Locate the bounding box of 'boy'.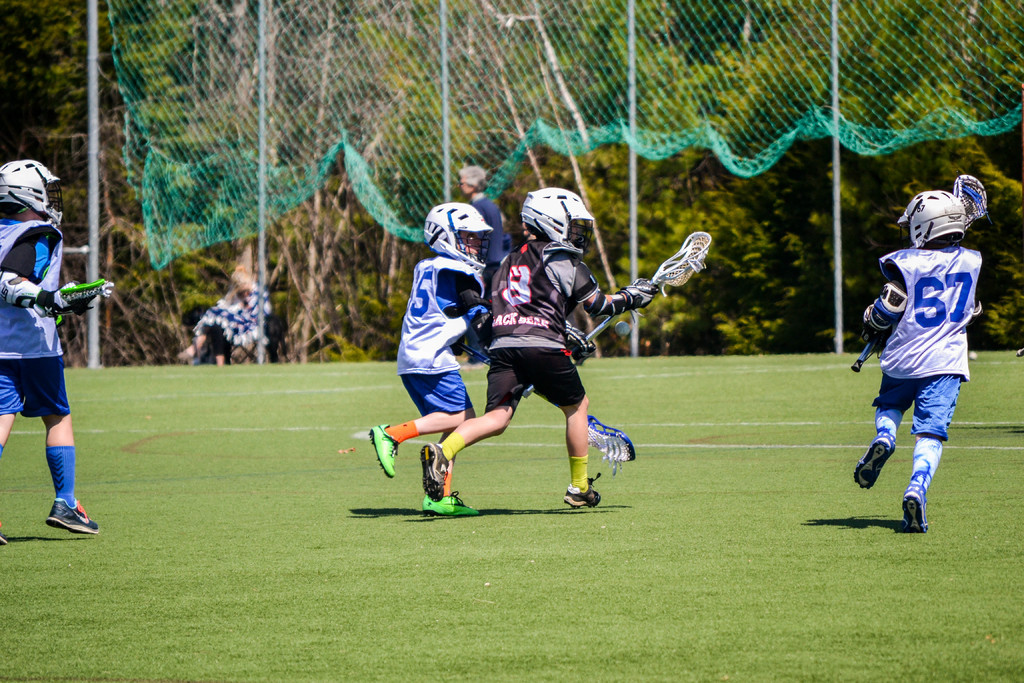
Bounding box: <region>371, 205, 508, 516</region>.
